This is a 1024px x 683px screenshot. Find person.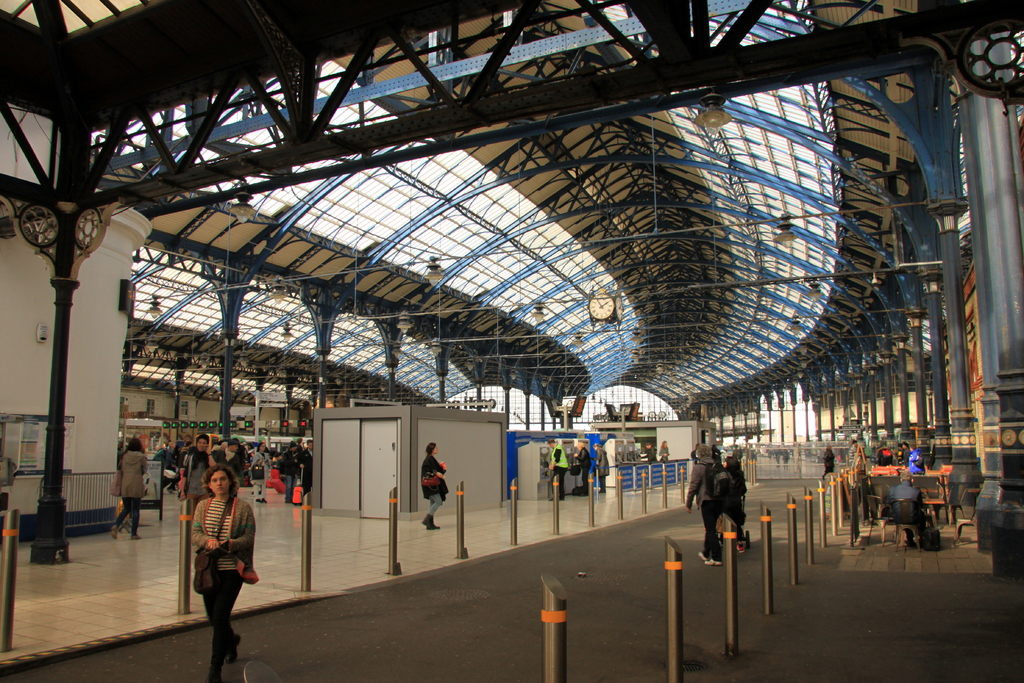
Bounding box: 588/444/609/490.
